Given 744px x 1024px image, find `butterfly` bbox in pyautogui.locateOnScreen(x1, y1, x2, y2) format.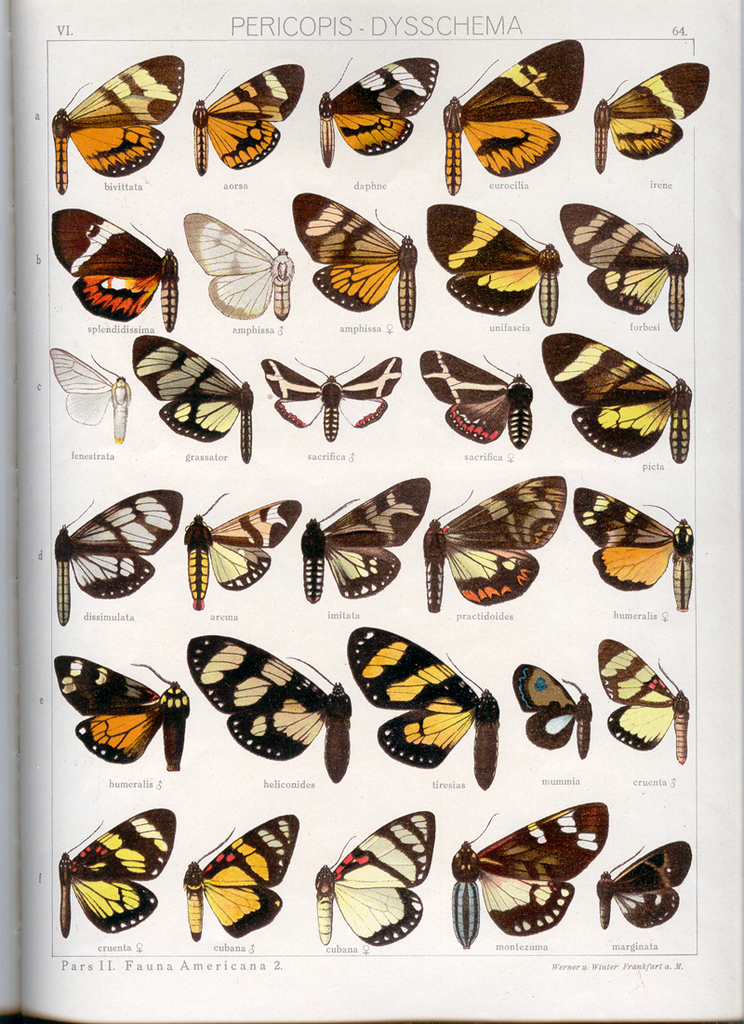
pyautogui.locateOnScreen(596, 637, 690, 761).
